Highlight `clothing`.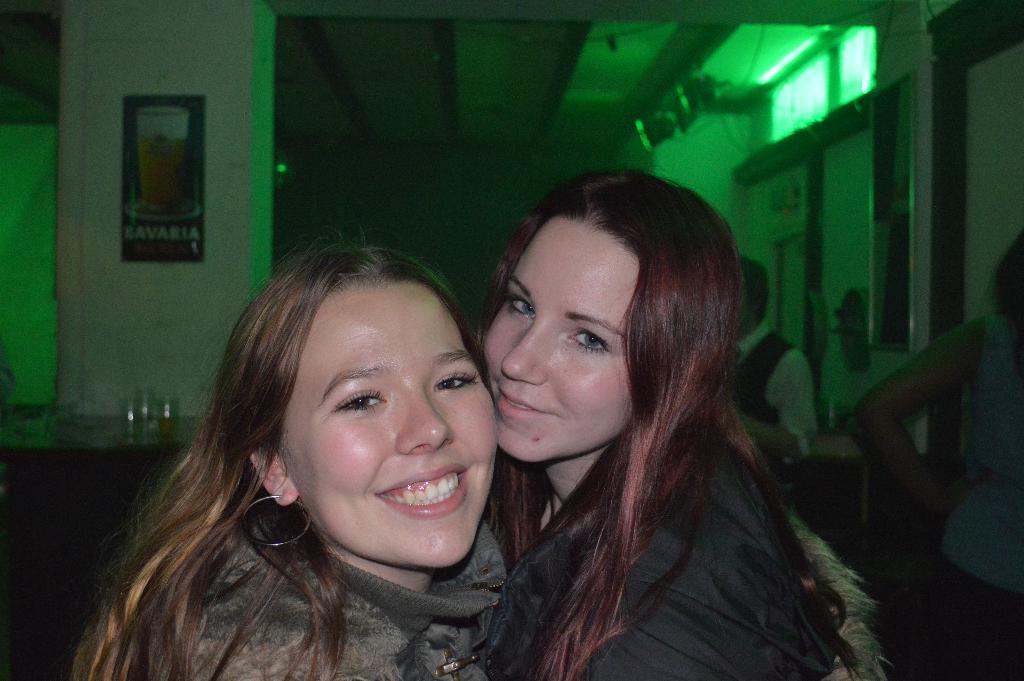
Highlighted region: bbox(77, 488, 512, 680).
